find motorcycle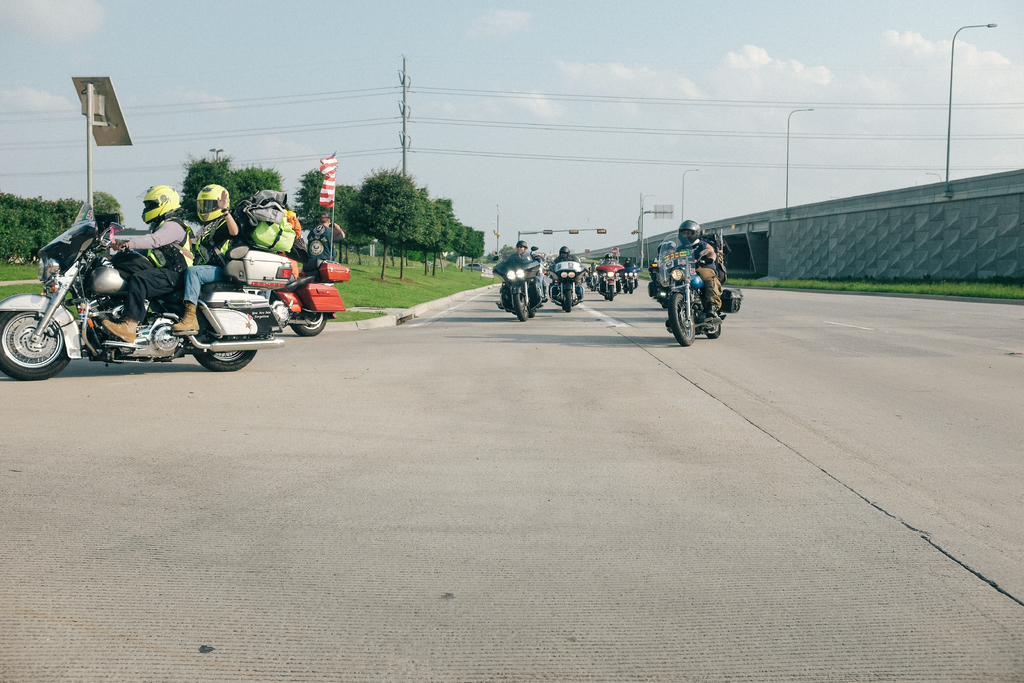
[650, 235, 748, 349]
